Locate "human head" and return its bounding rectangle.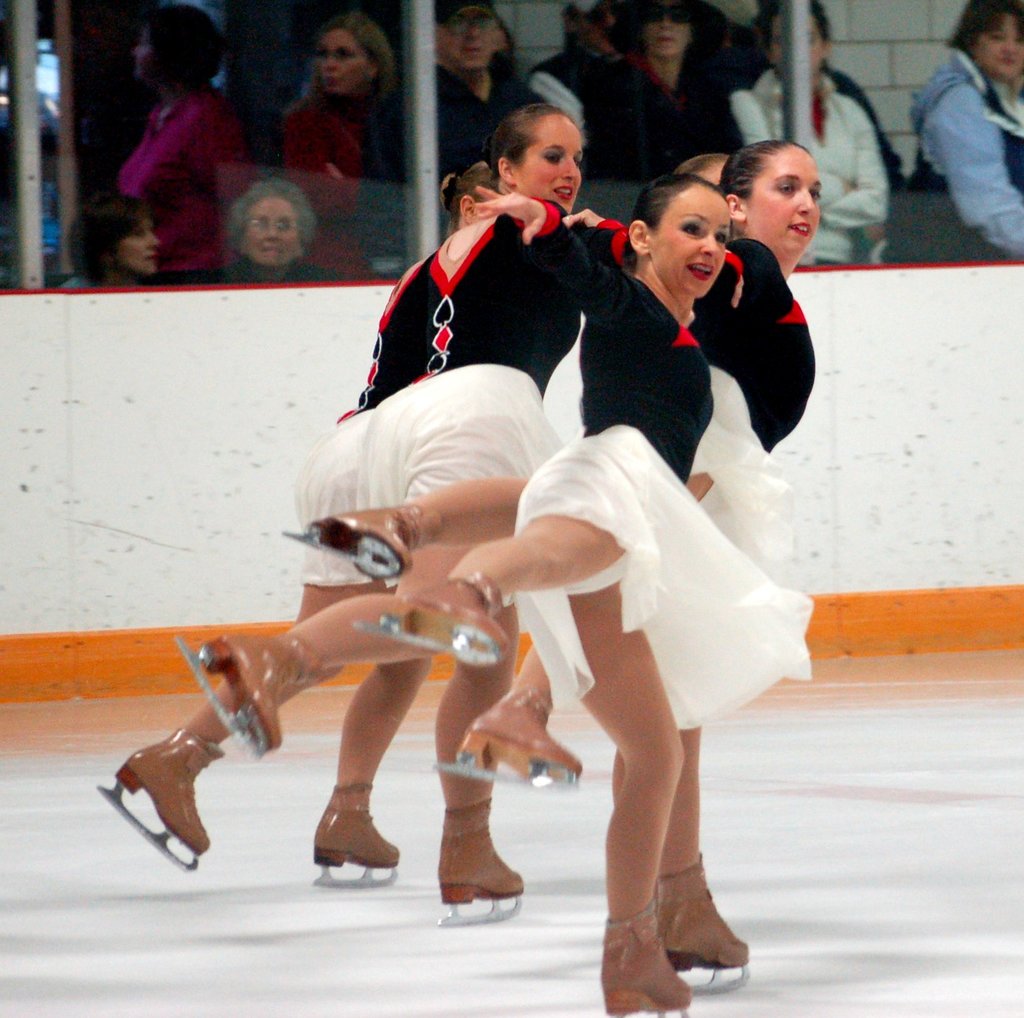
Rect(225, 181, 320, 268).
